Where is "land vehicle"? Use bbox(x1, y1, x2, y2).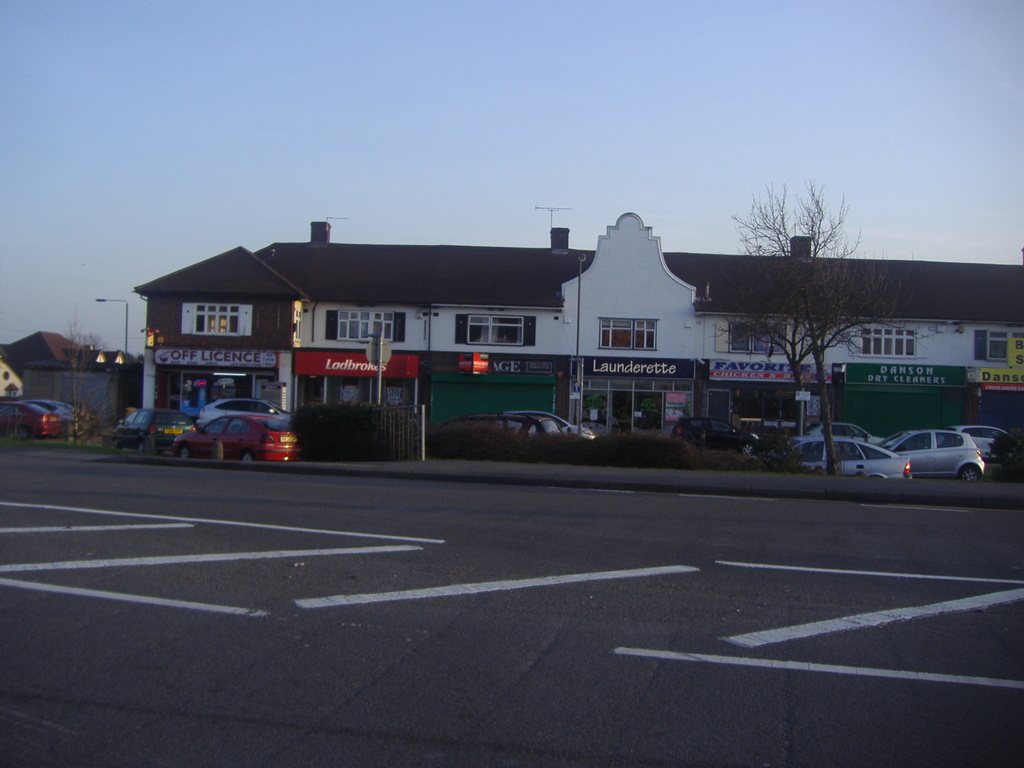
bbox(668, 414, 763, 458).
